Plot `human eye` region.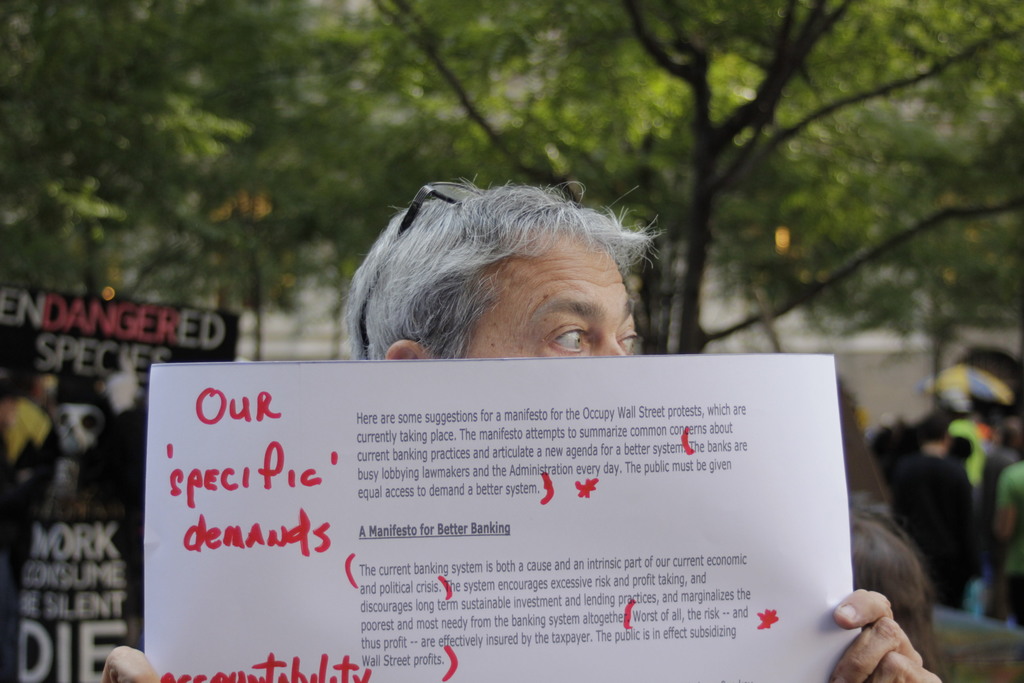
Plotted at [616,324,643,356].
